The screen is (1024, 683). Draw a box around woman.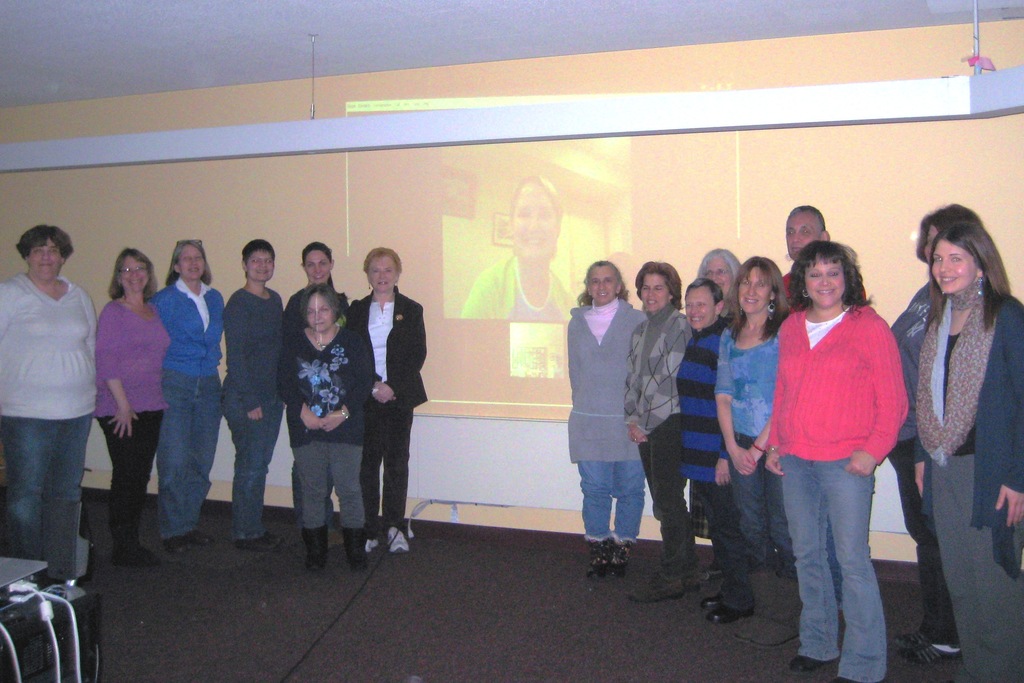
(left=626, top=258, right=694, bottom=607).
